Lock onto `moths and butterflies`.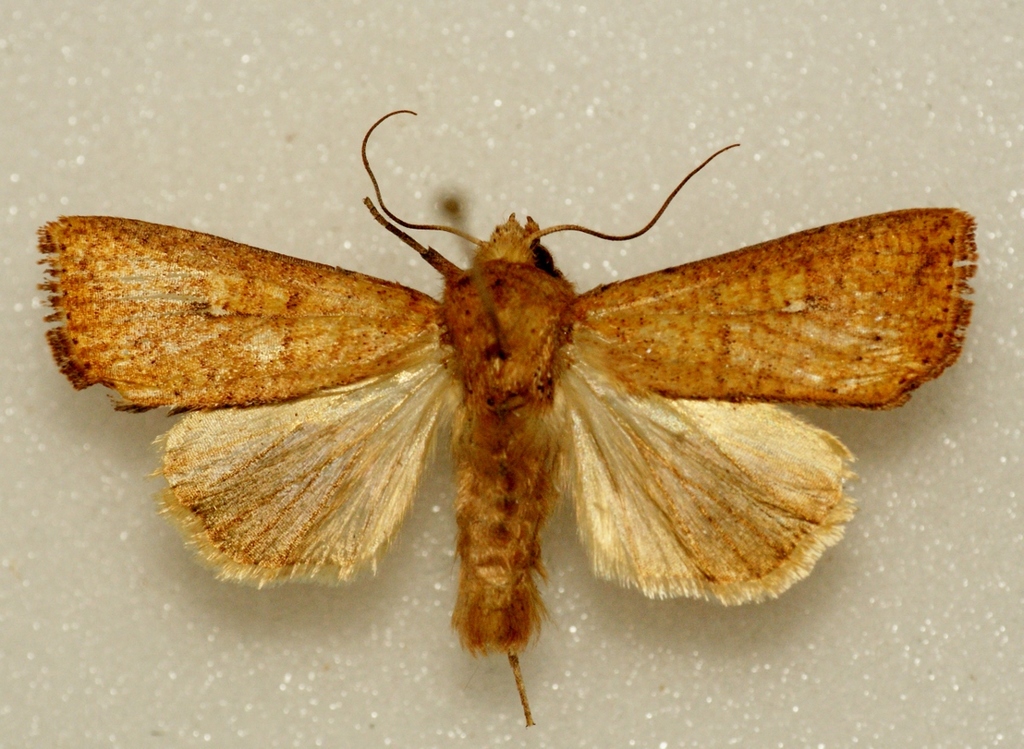
Locked: (33, 108, 981, 726).
